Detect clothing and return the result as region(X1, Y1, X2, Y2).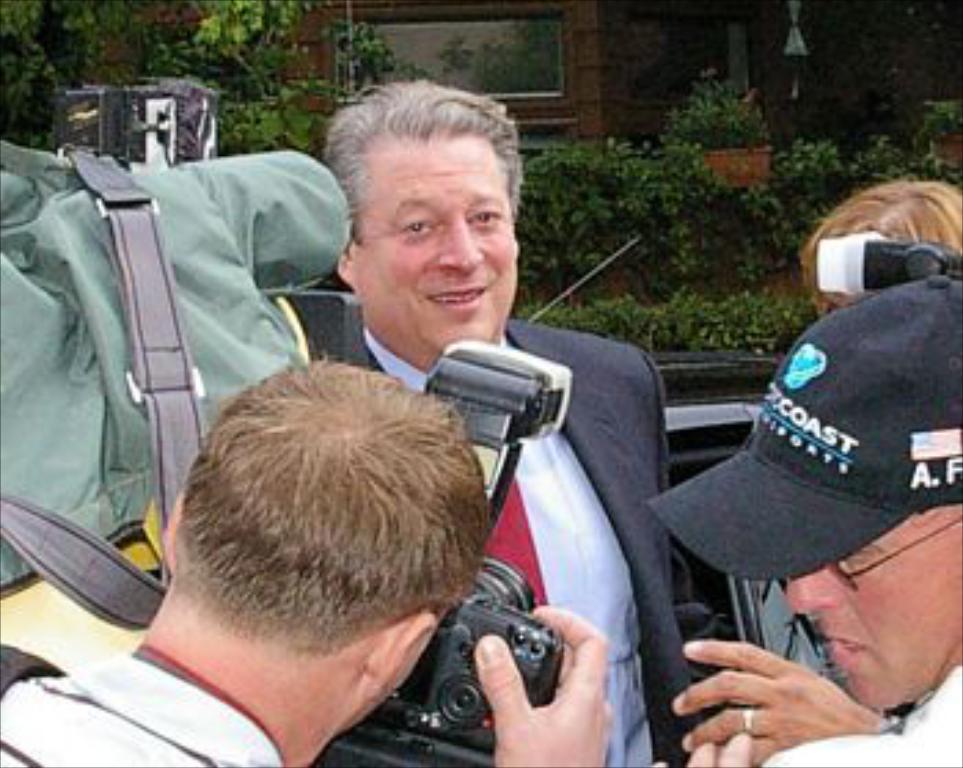
region(680, 564, 839, 729).
